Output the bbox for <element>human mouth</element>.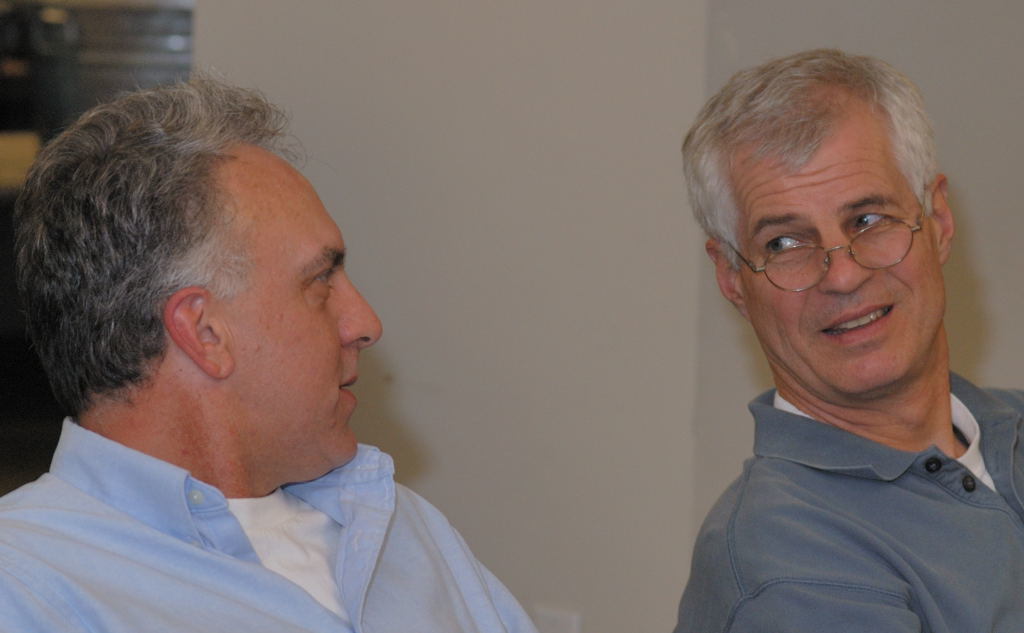
(left=340, top=364, right=367, bottom=411).
